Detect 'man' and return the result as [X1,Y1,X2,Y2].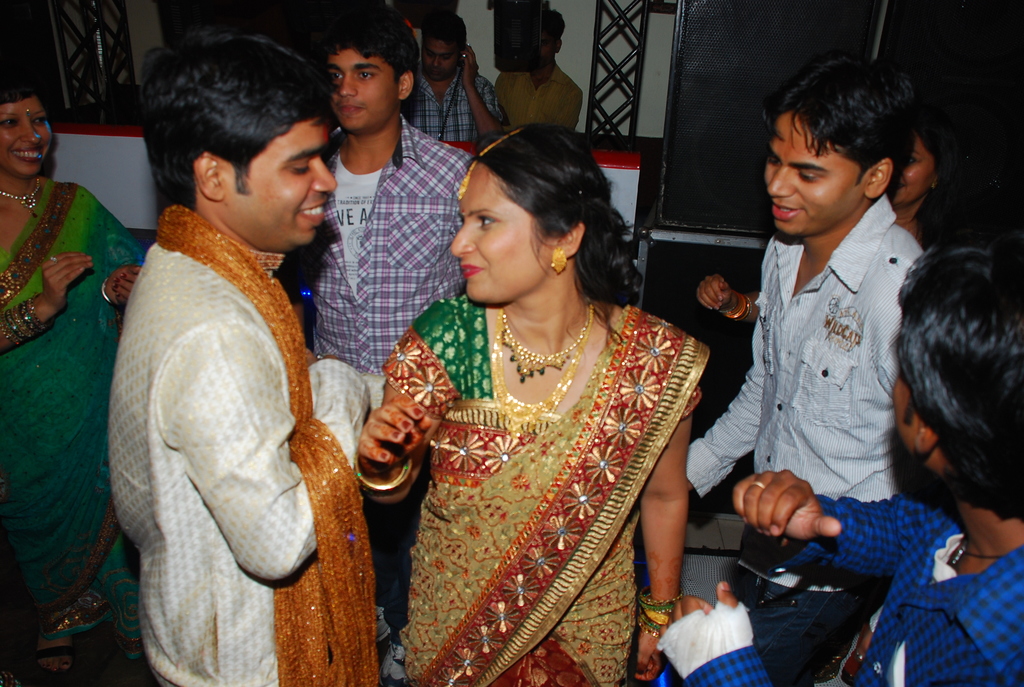
[283,5,472,635].
